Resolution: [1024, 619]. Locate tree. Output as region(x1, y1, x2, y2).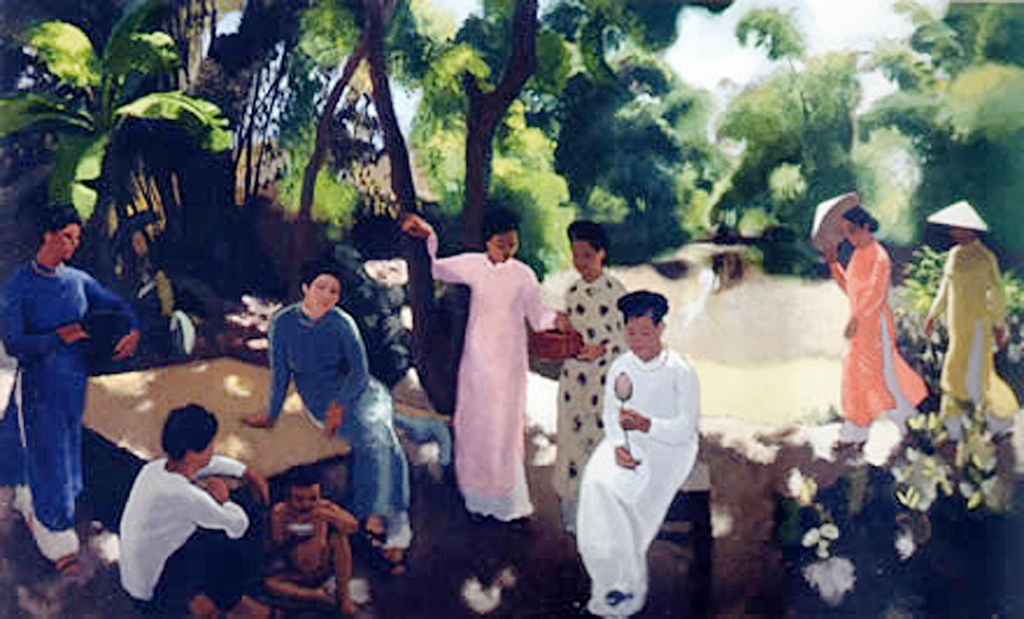
region(341, 0, 545, 417).
